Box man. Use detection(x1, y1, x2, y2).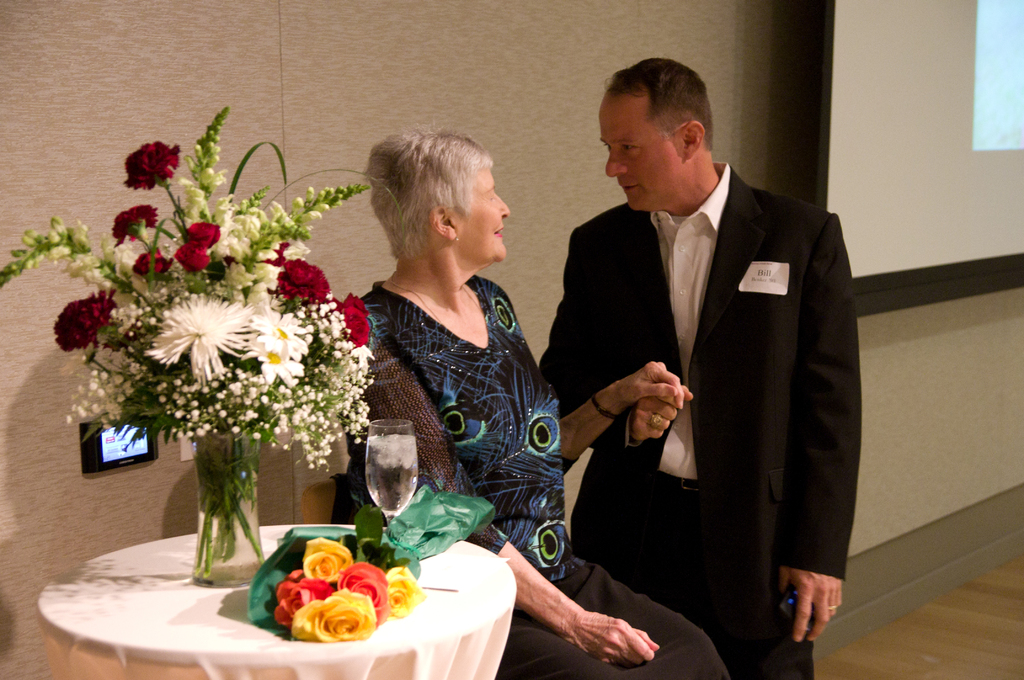
detection(532, 57, 858, 679).
